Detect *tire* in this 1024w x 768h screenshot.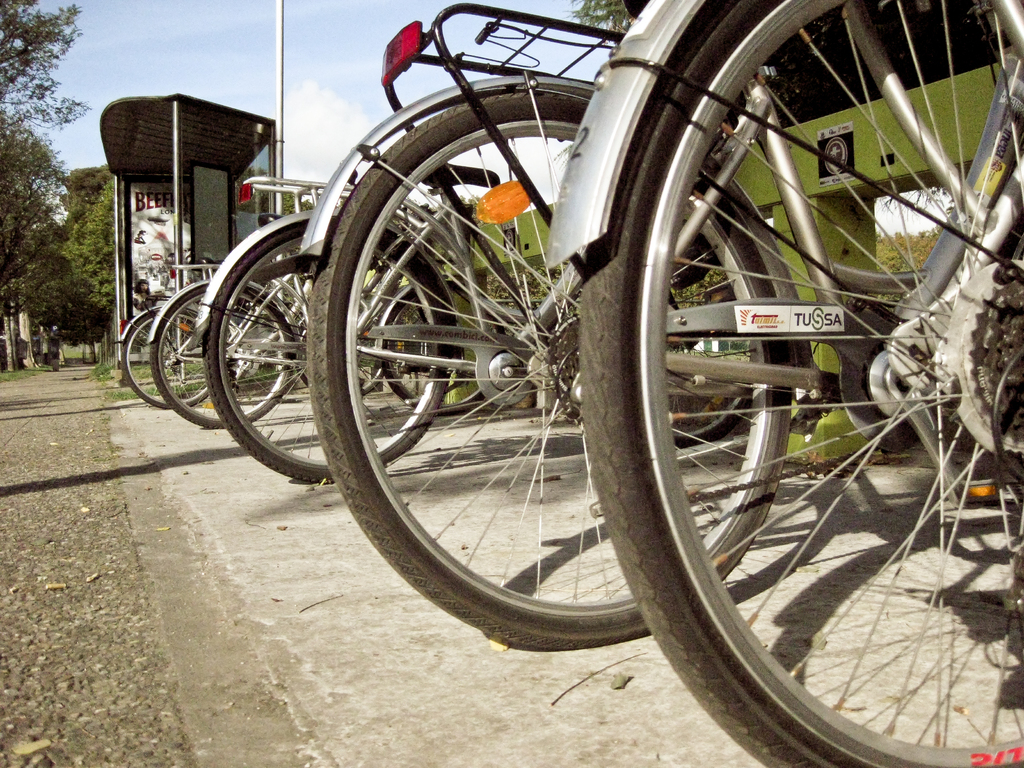
Detection: pyautogui.locateOnScreen(668, 260, 752, 450).
